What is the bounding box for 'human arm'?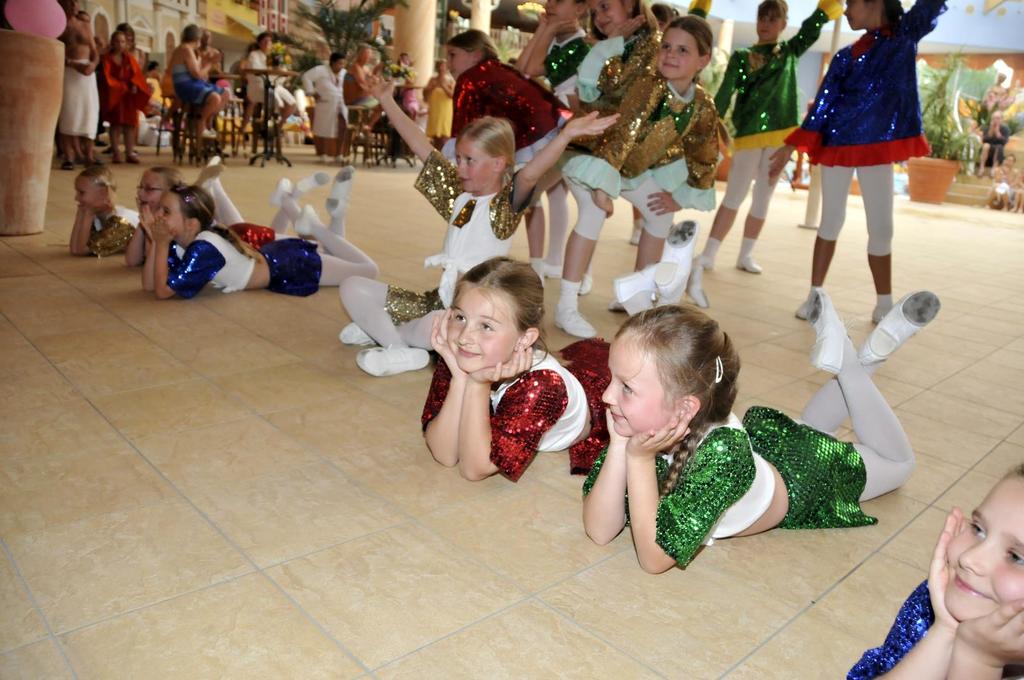
box=[159, 221, 217, 303].
